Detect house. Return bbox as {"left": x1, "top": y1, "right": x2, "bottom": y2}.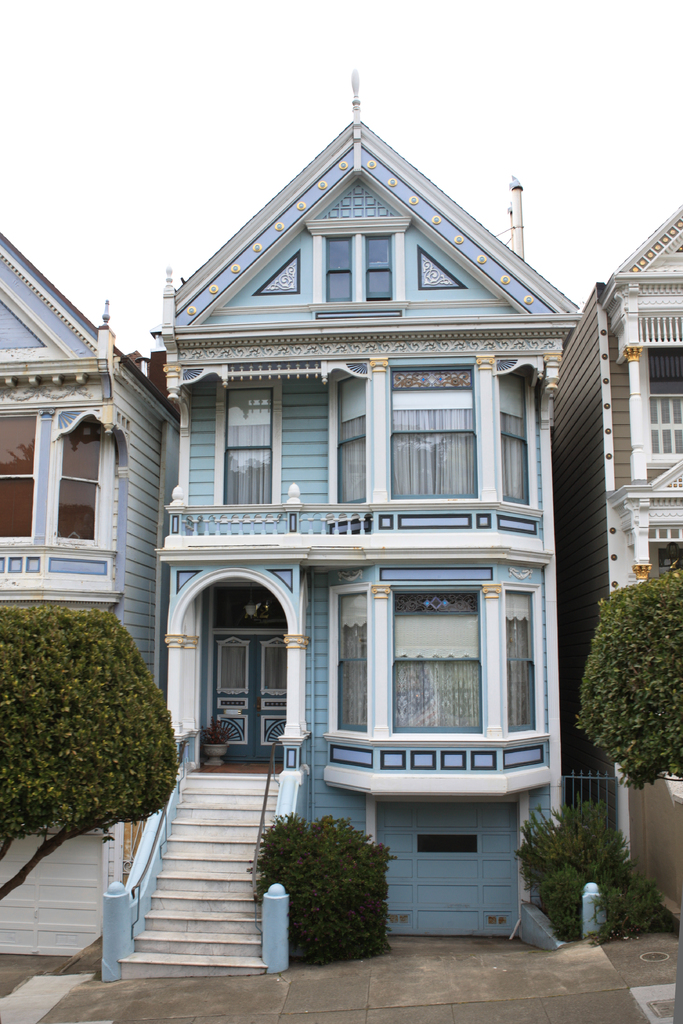
{"left": 554, "top": 209, "right": 682, "bottom": 888}.
